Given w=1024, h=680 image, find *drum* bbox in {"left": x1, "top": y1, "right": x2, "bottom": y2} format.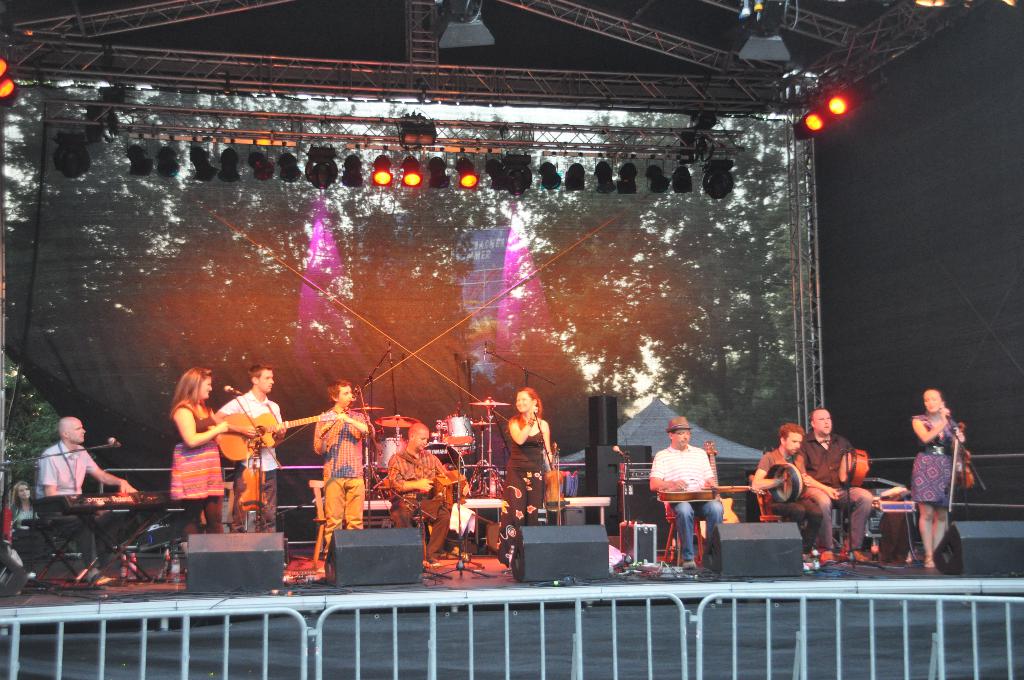
{"left": 837, "top": 450, "right": 867, "bottom": 487}.
